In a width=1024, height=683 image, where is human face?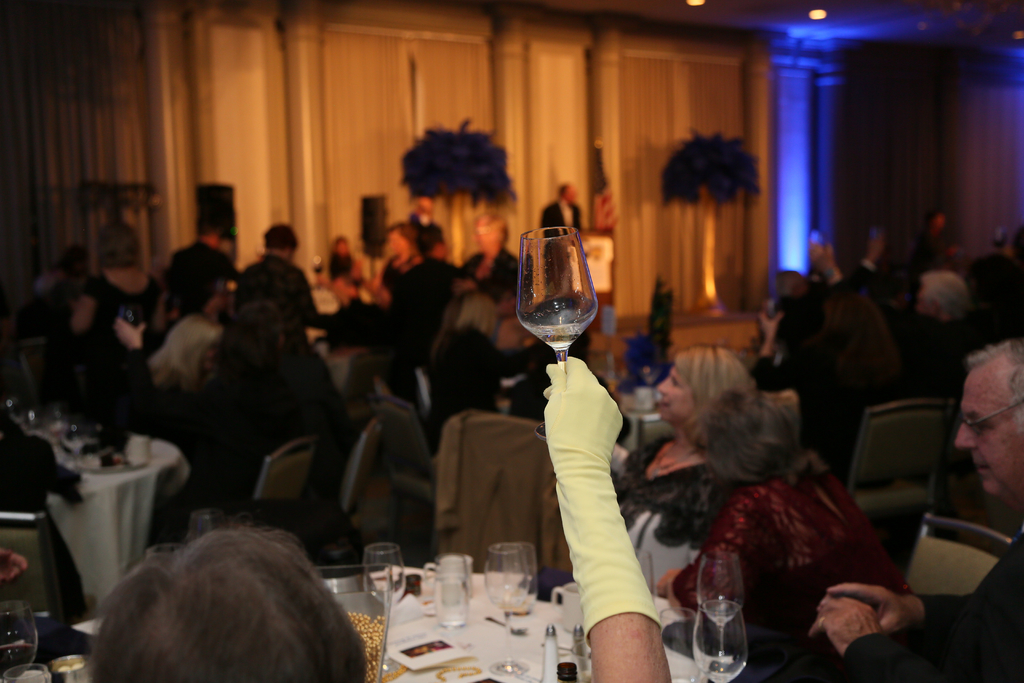
box=[952, 365, 1023, 495].
